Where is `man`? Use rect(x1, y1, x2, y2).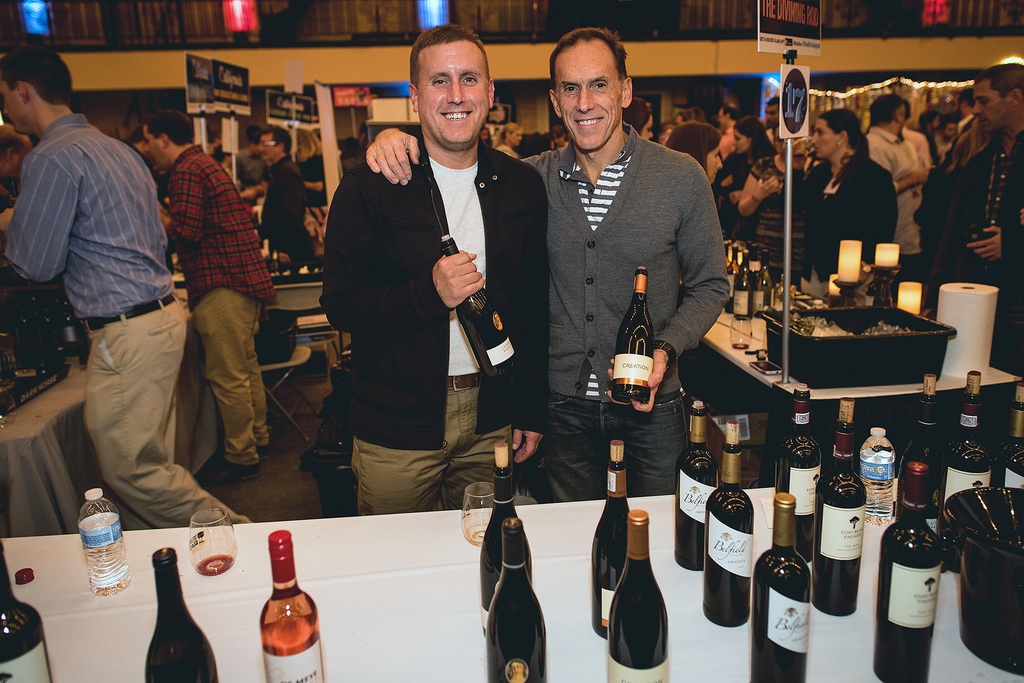
rect(0, 42, 252, 532).
